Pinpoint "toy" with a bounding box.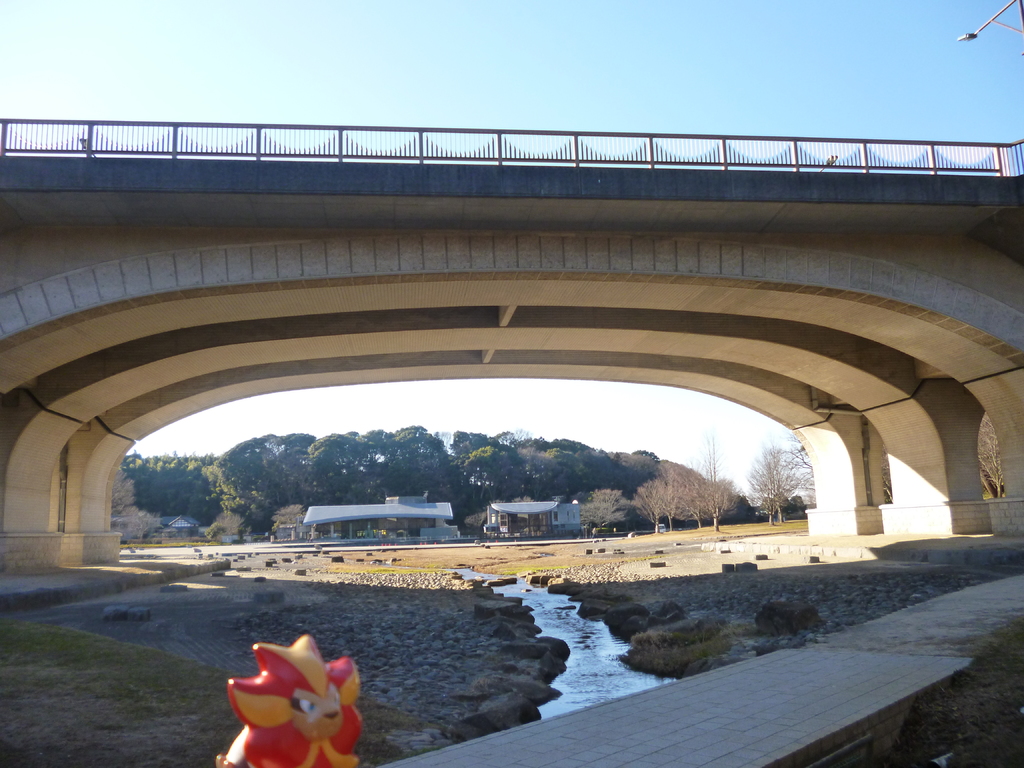
(left=225, top=639, right=357, bottom=753).
